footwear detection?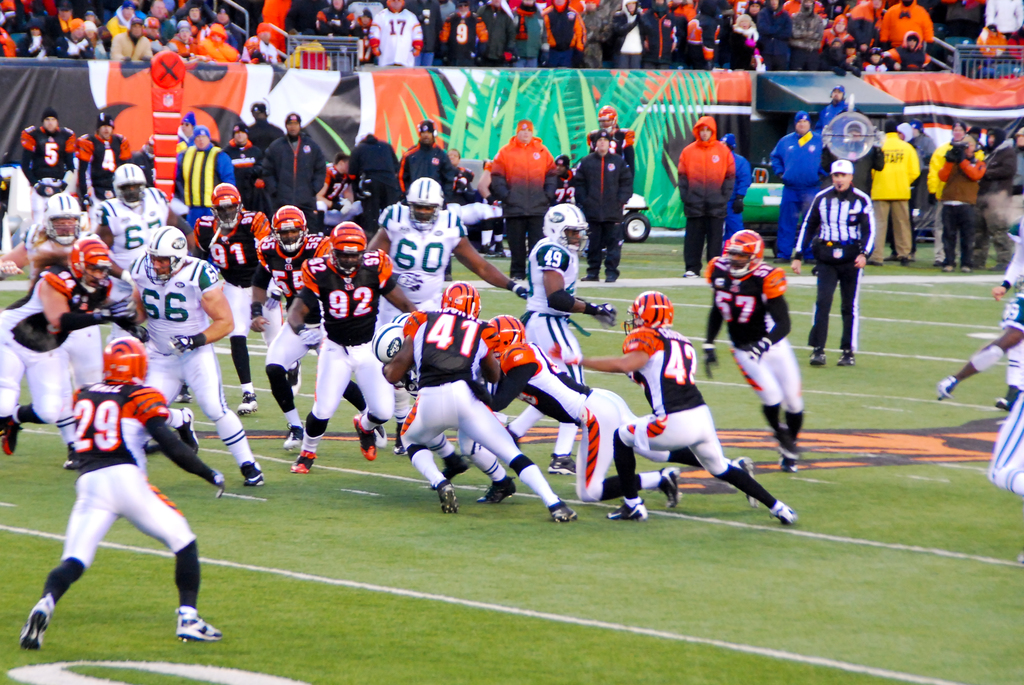
(904,251,913,264)
